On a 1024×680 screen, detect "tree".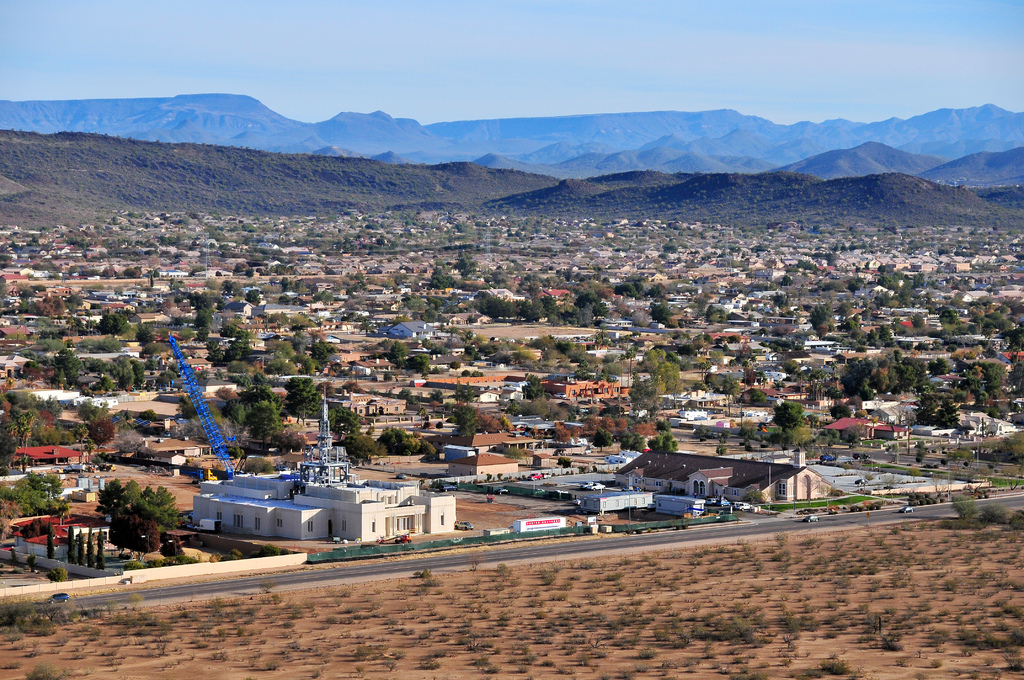
rect(781, 422, 811, 451).
